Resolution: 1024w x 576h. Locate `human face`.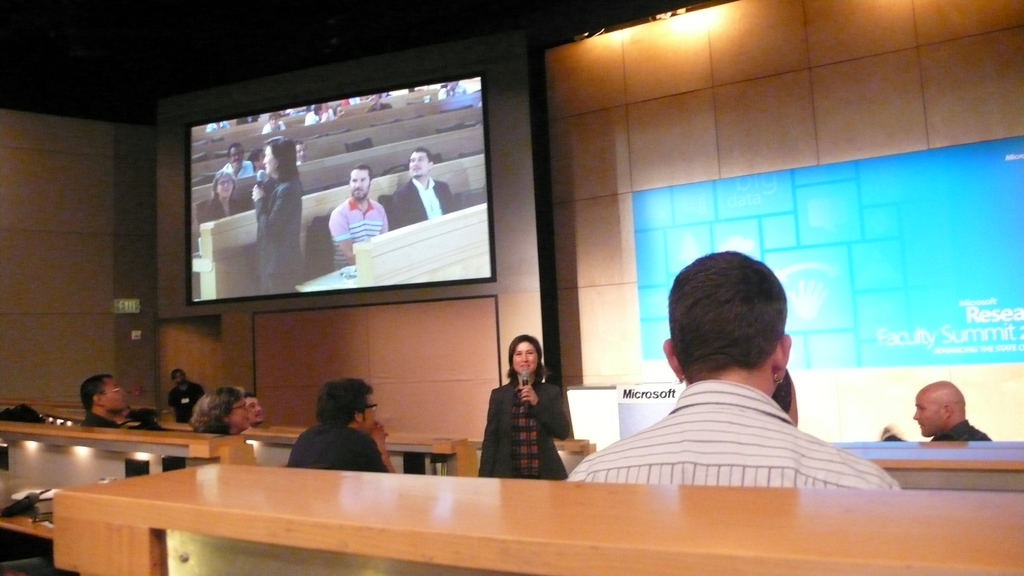
[406, 152, 428, 173].
